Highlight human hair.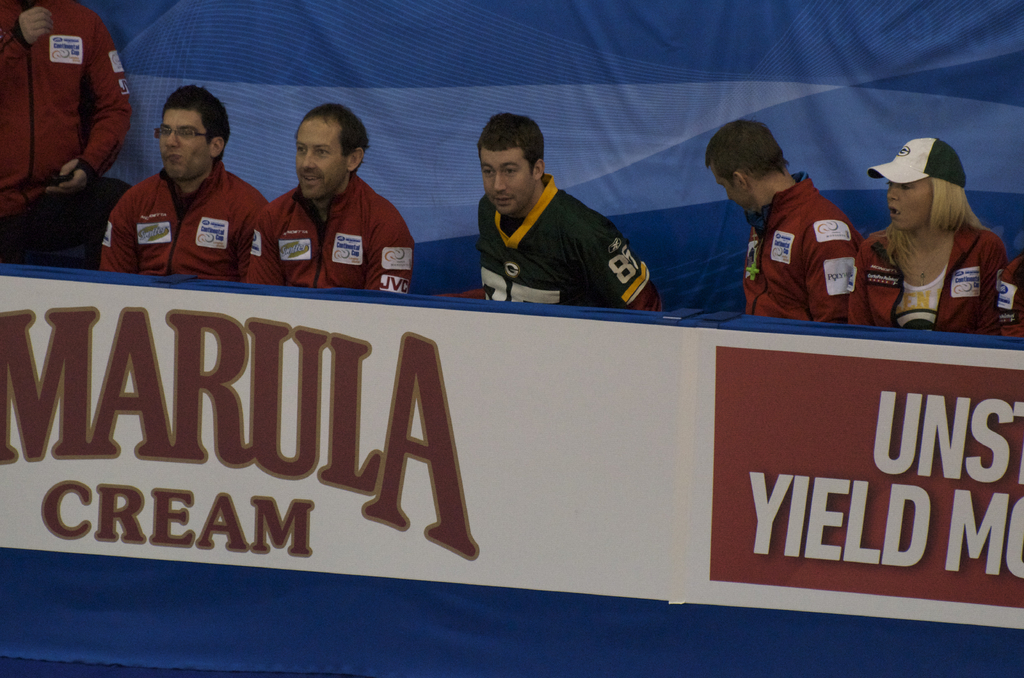
Highlighted region: {"x1": 296, "y1": 103, "x2": 371, "y2": 184}.
